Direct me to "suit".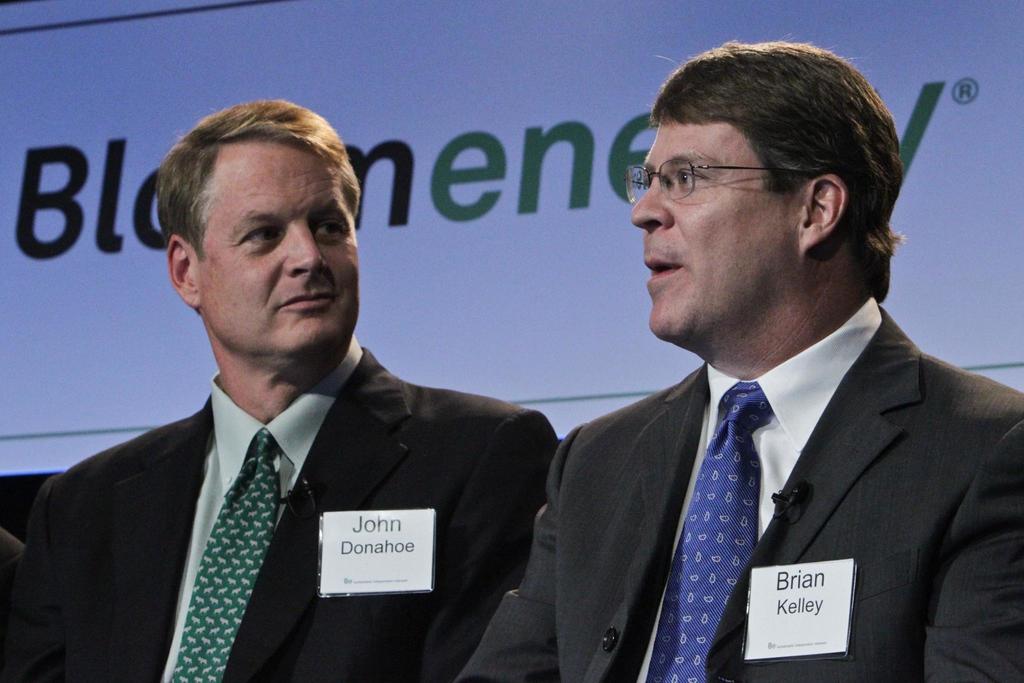
Direction: x1=524 y1=256 x2=1021 y2=665.
